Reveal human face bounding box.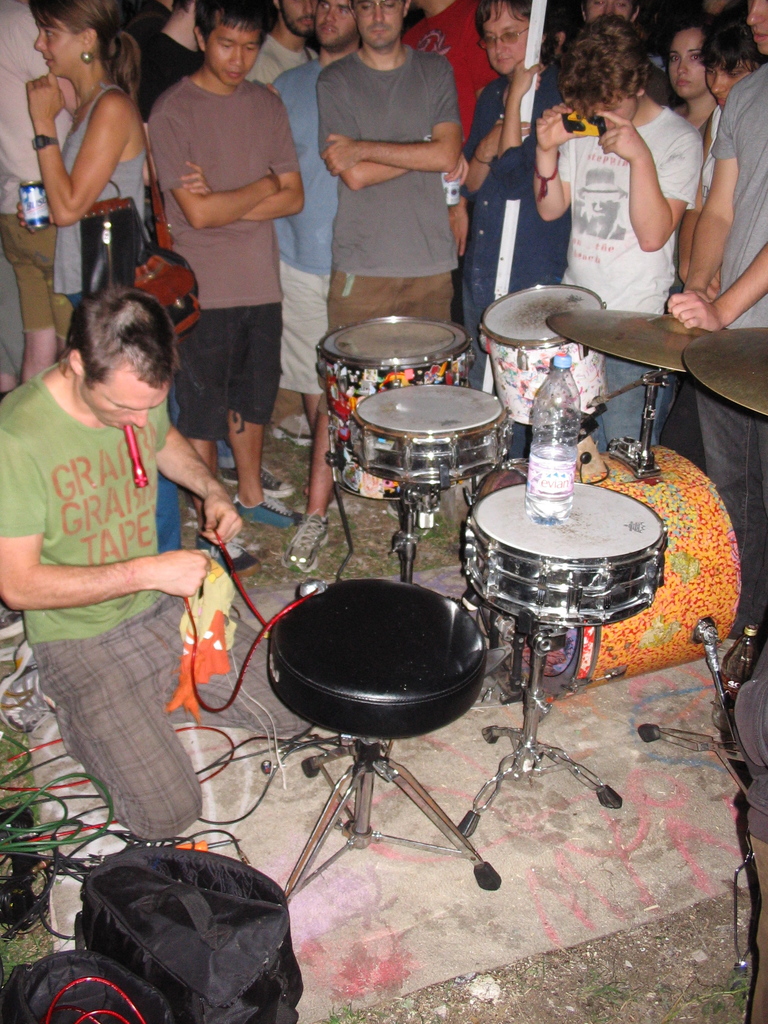
Revealed: l=314, t=0, r=357, b=49.
